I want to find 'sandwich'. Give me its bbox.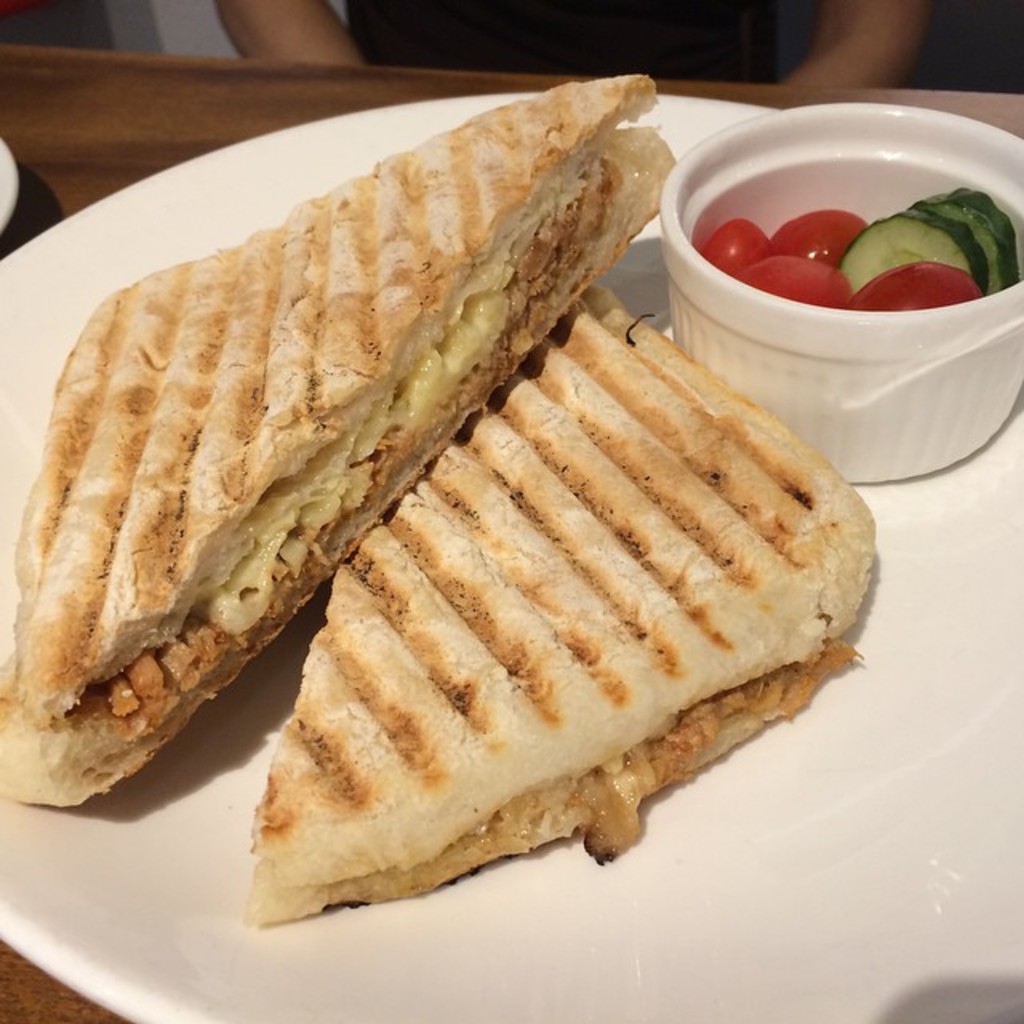
Rect(237, 272, 885, 922).
